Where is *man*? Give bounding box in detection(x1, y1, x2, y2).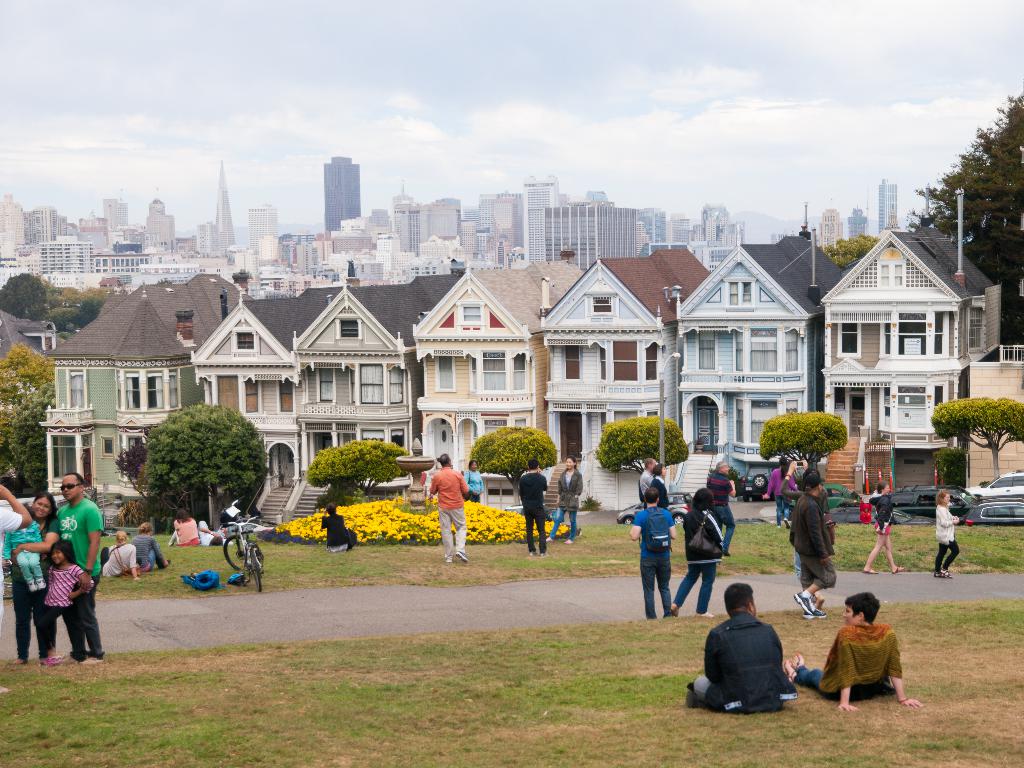
detection(429, 452, 470, 566).
